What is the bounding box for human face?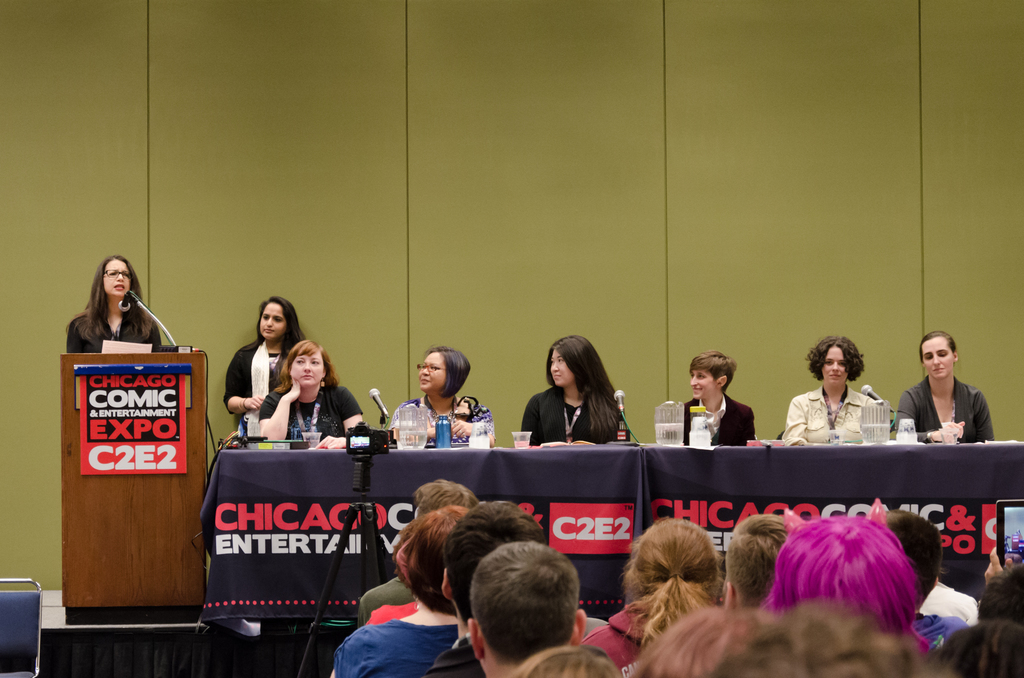
[left=260, top=302, right=285, bottom=339].
